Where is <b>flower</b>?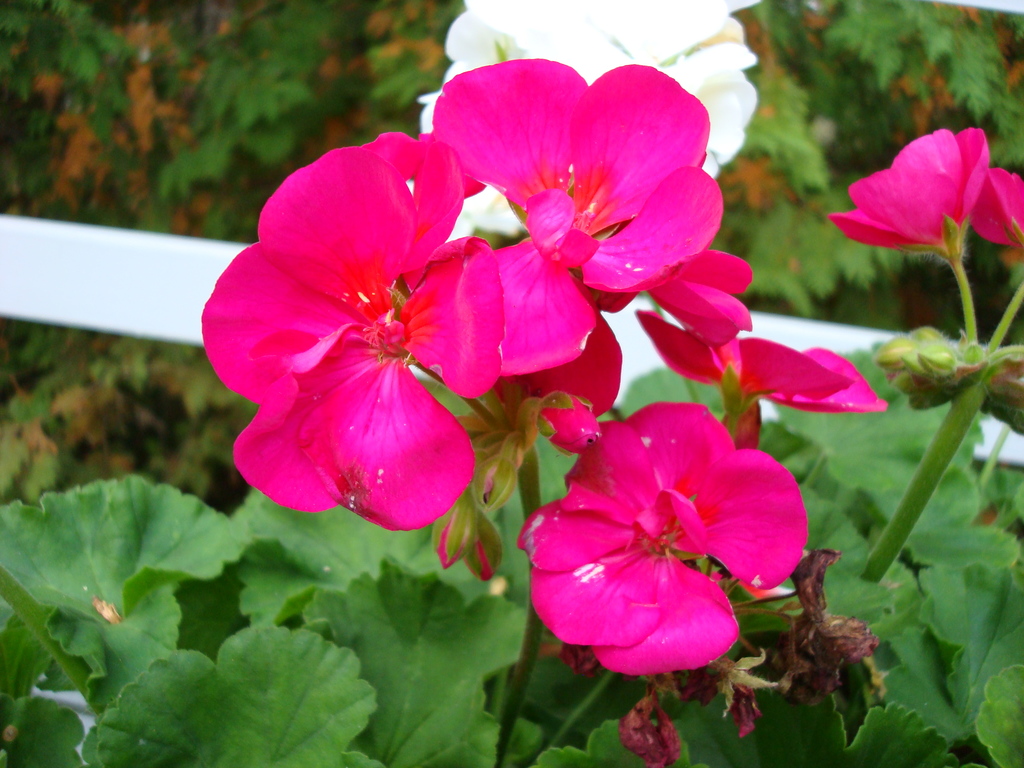
pyautogui.locateOnScreen(520, 401, 812, 680).
